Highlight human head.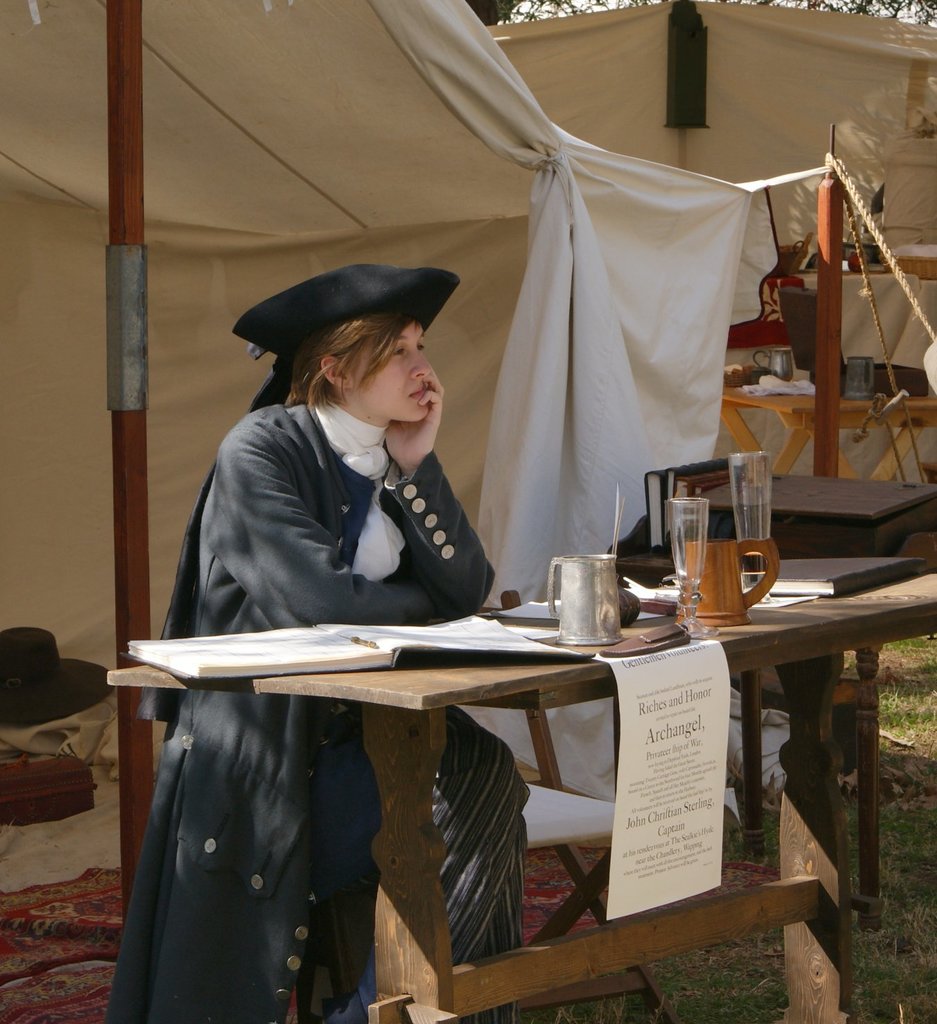
Highlighted region: rect(285, 286, 445, 436).
